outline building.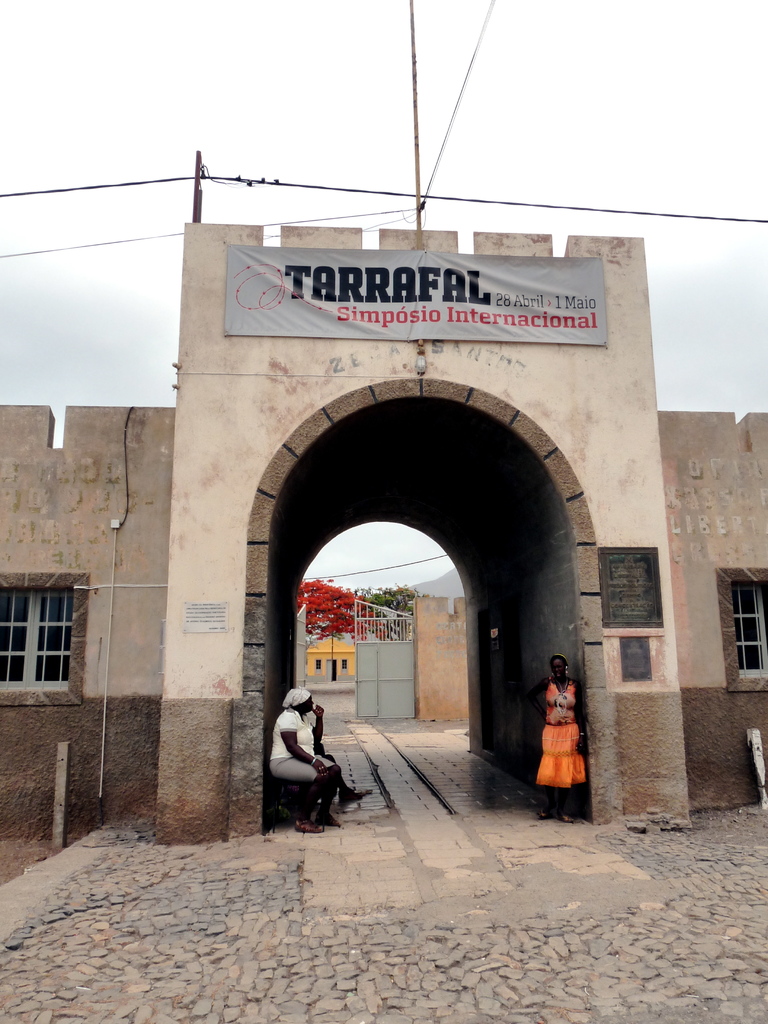
Outline: select_region(0, 214, 767, 837).
